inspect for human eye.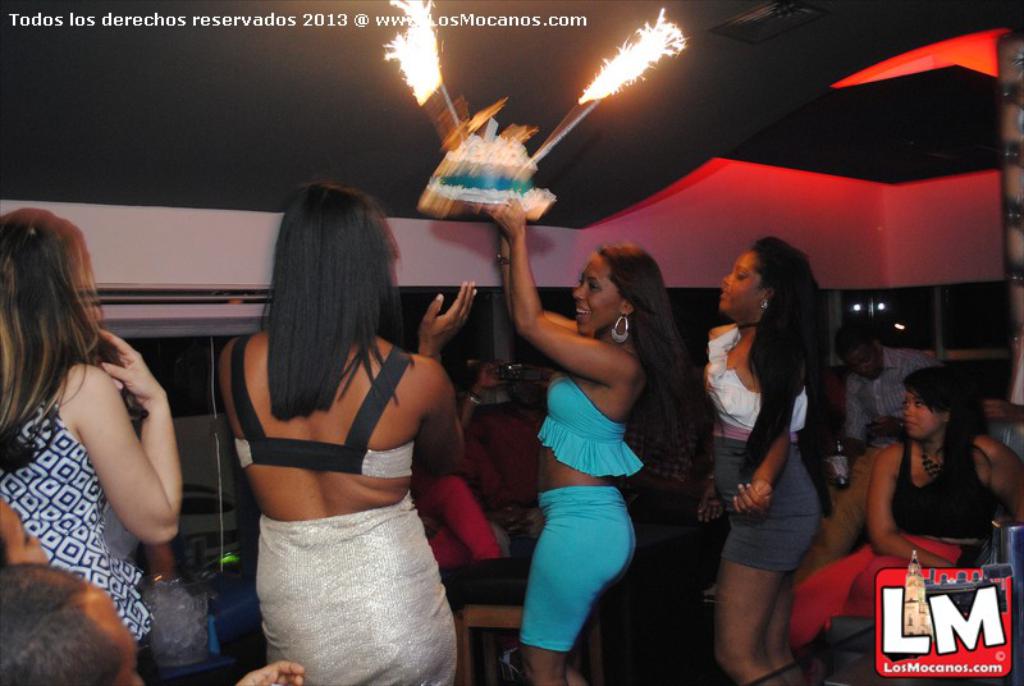
Inspection: (582, 278, 603, 294).
